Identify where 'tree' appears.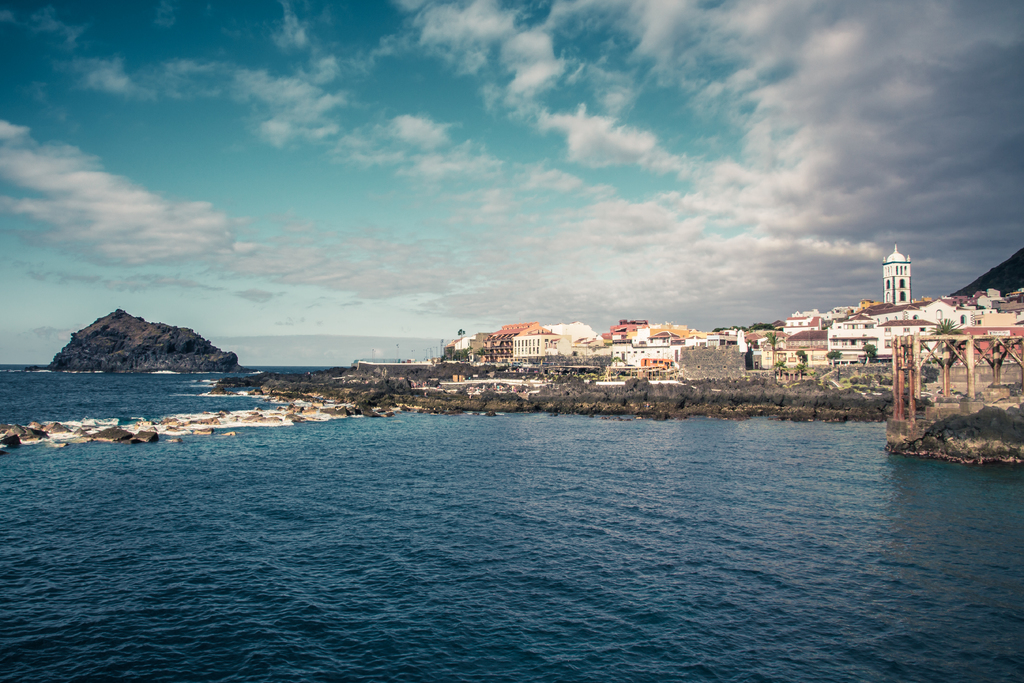
Appears at [456, 349, 471, 363].
